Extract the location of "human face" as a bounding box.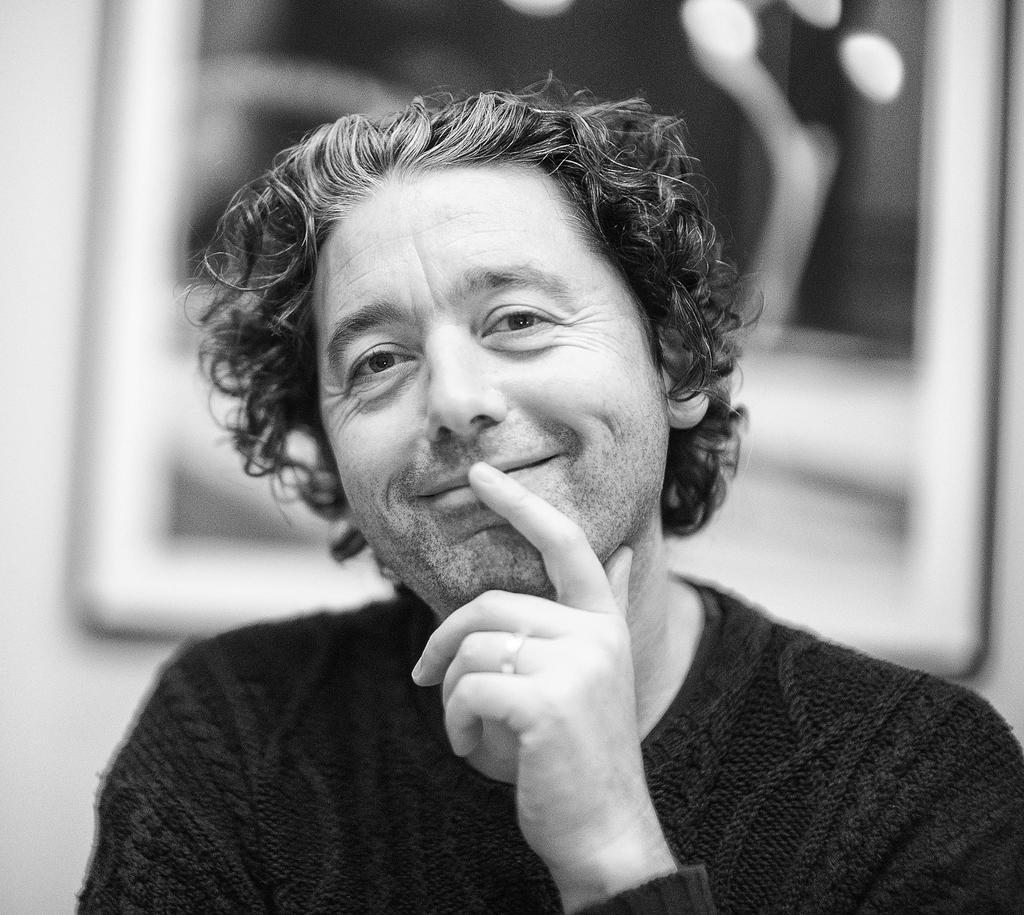
[314, 163, 669, 614].
